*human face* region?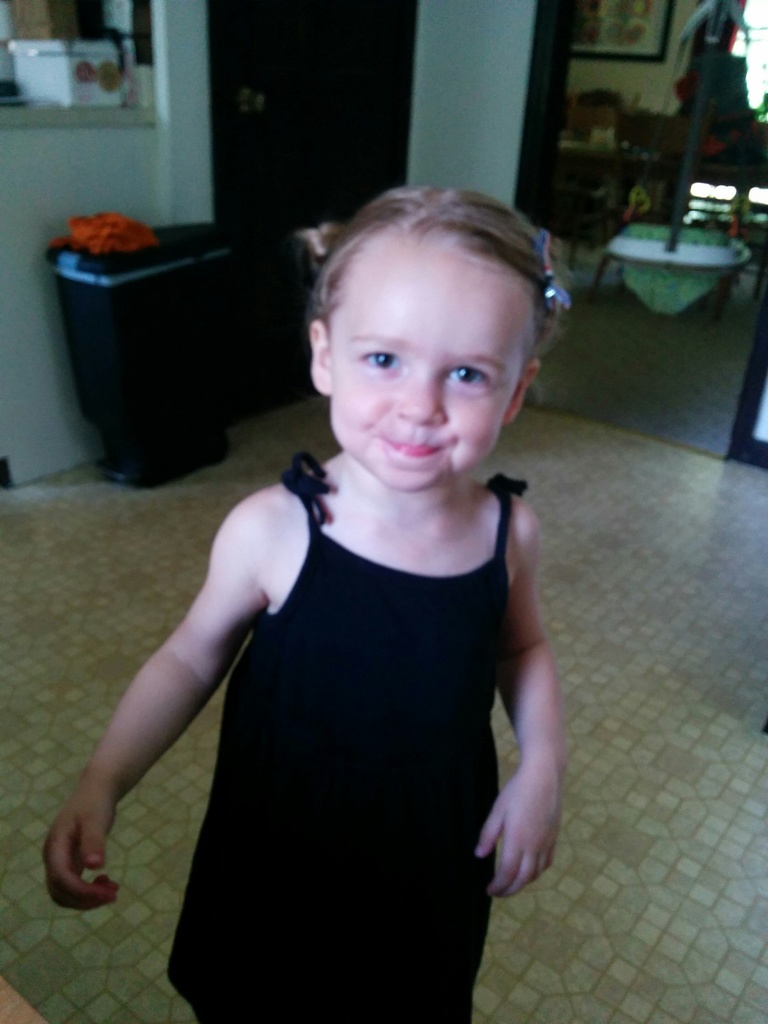
328, 237, 506, 489
